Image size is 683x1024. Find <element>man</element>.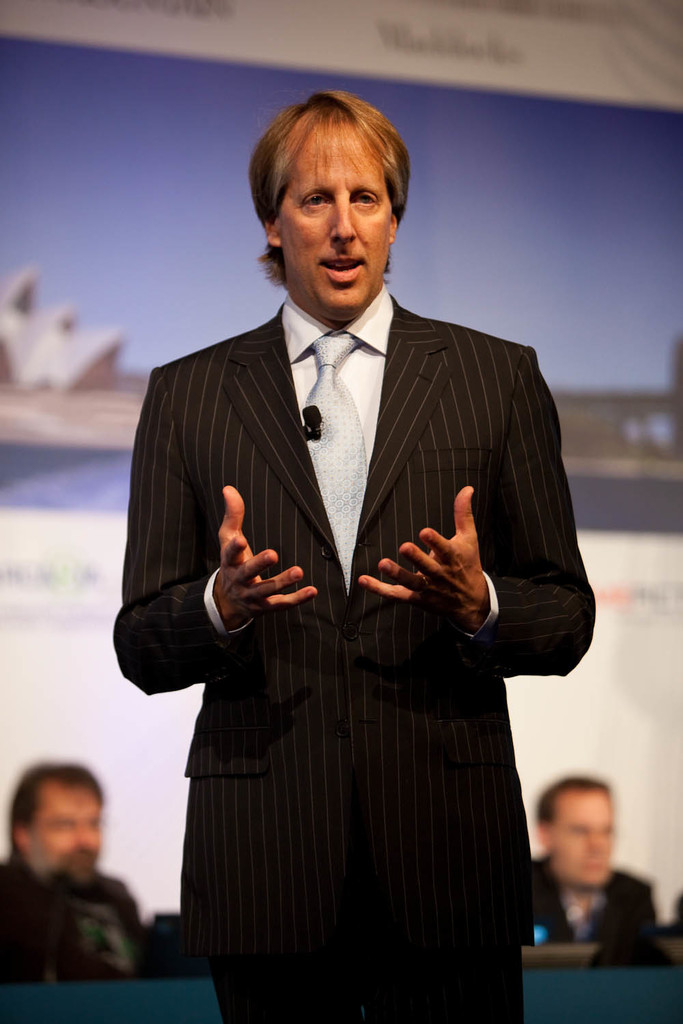
box(518, 778, 667, 973).
